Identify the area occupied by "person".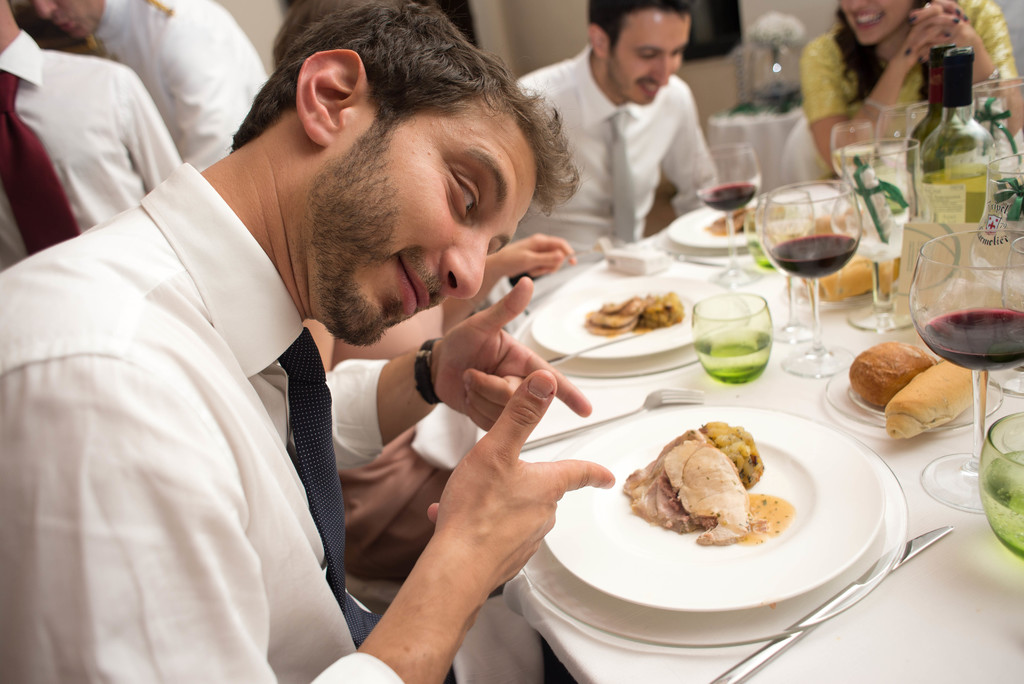
Area: left=508, top=0, right=719, bottom=279.
